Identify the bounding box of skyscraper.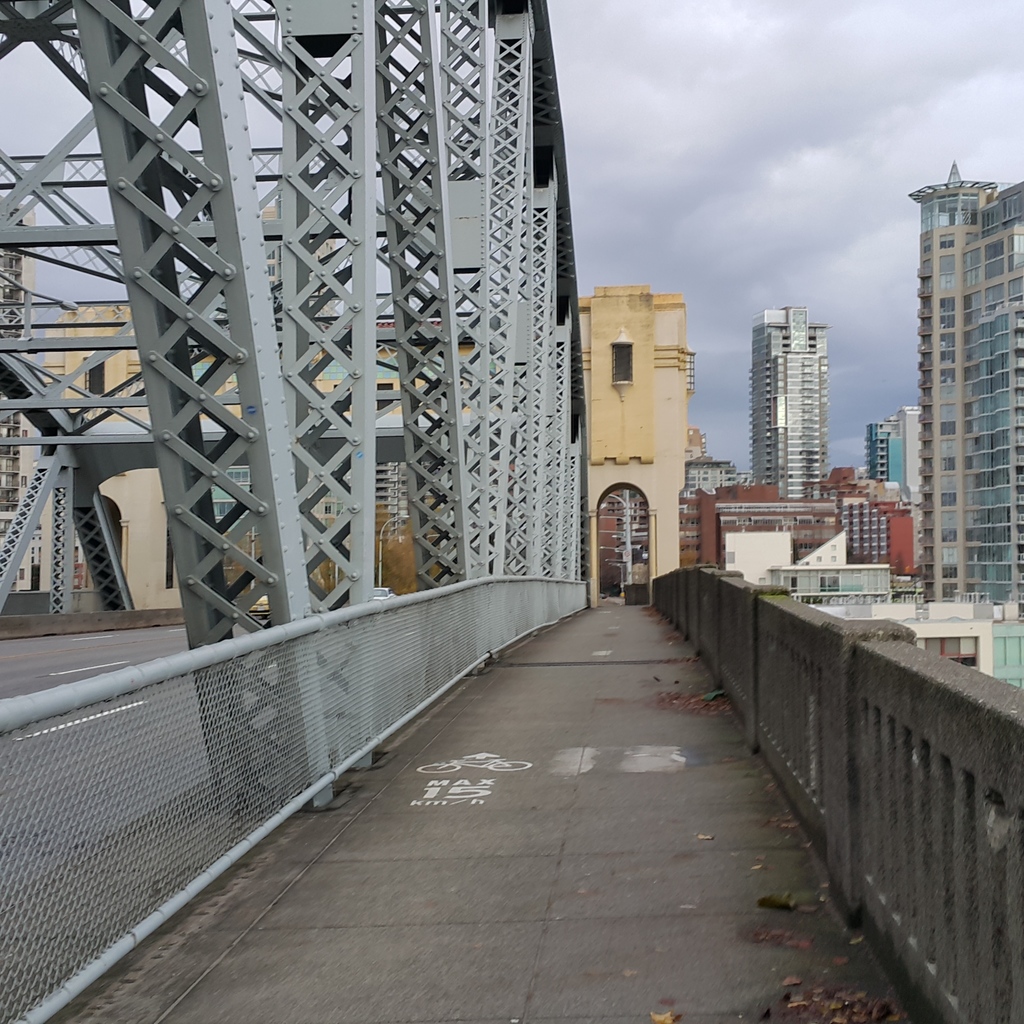
rect(902, 155, 1023, 615).
